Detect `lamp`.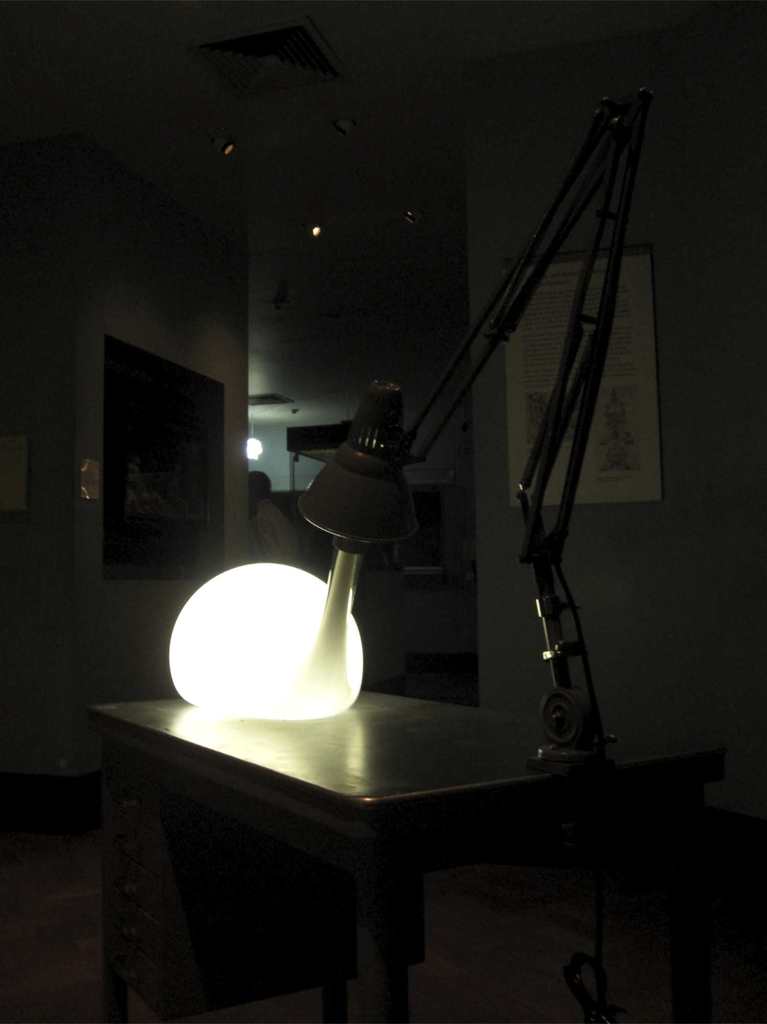
Detected at detection(305, 223, 322, 241).
